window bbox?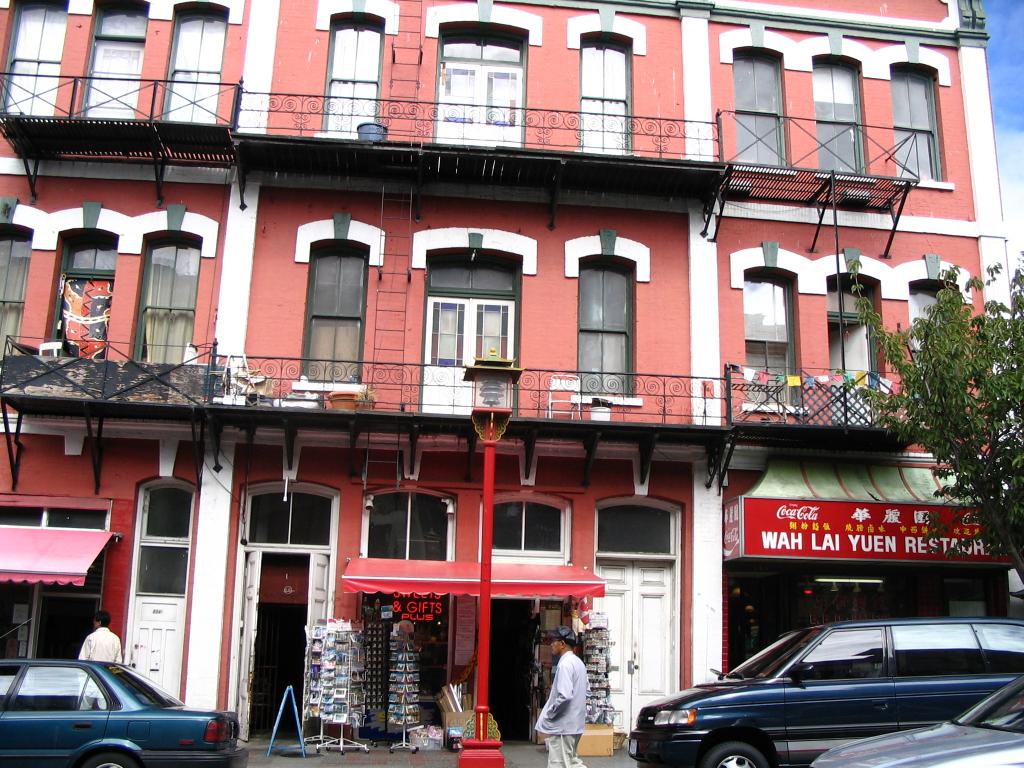
732:53:789:159
